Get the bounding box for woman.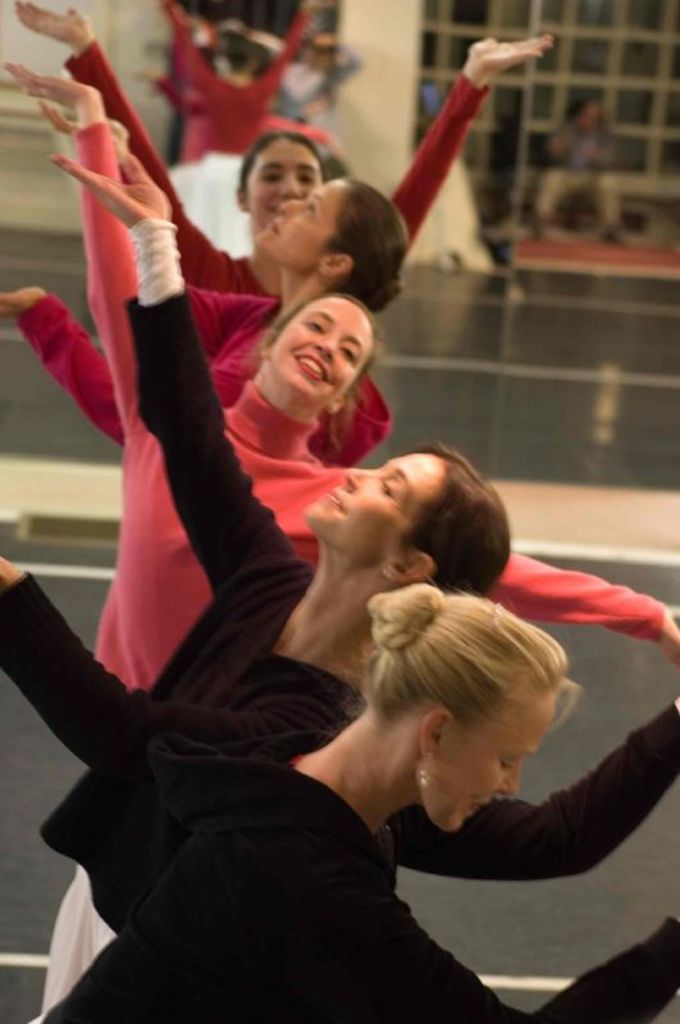
(x1=0, y1=96, x2=415, y2=477).
